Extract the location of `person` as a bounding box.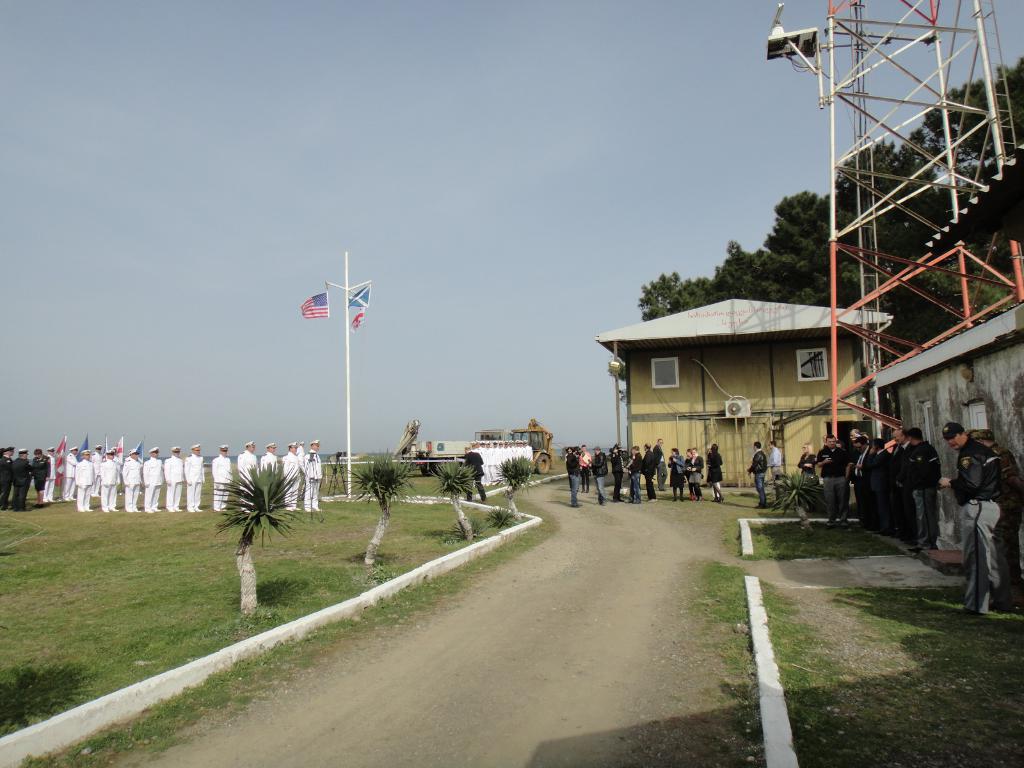
bbox=(70, 449, 93, 514).
